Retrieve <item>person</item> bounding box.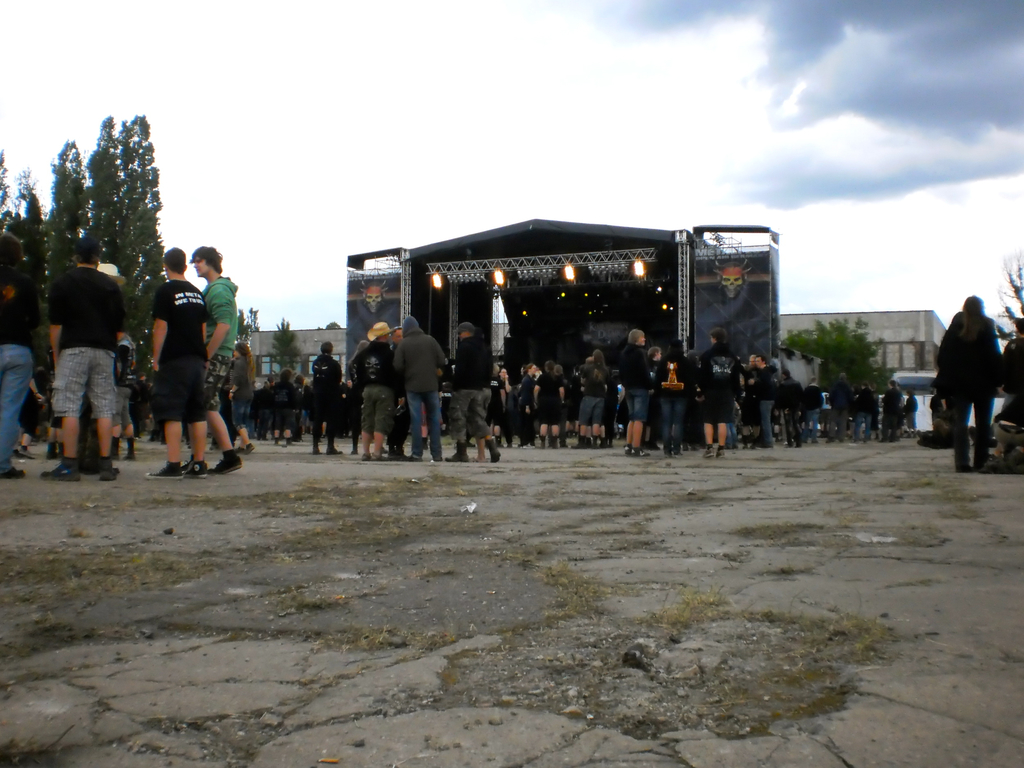
Bounding box: BBox(141, 225, 227, 491).
